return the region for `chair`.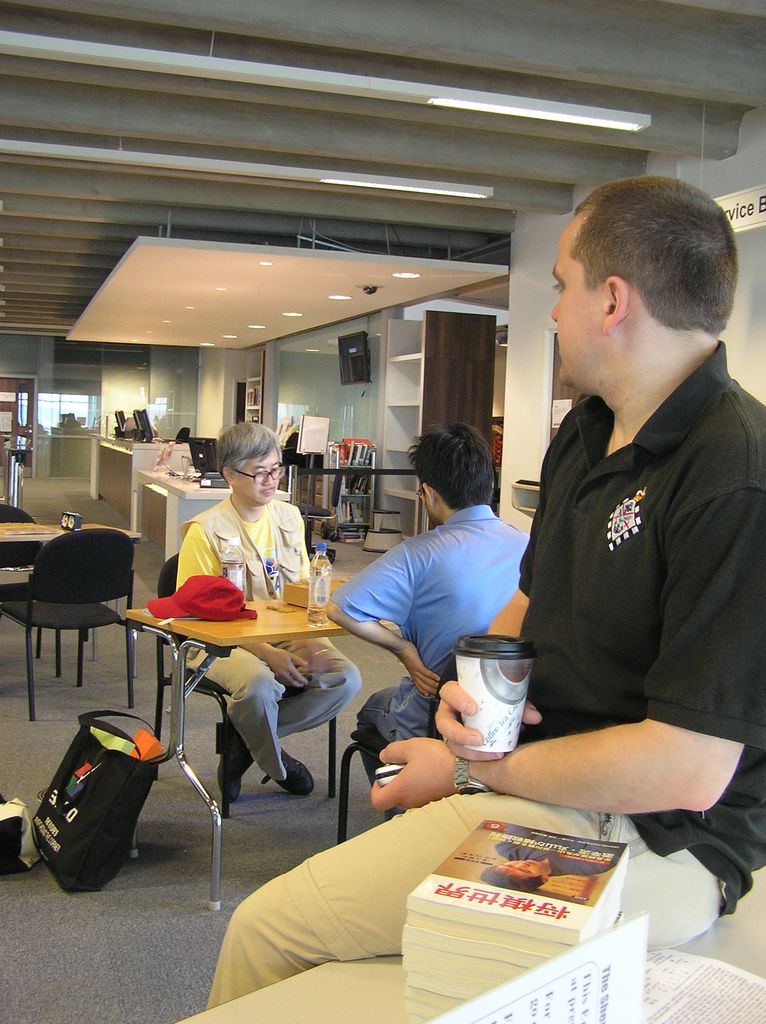
[left=150, top=543, right=346, bottom=825].
